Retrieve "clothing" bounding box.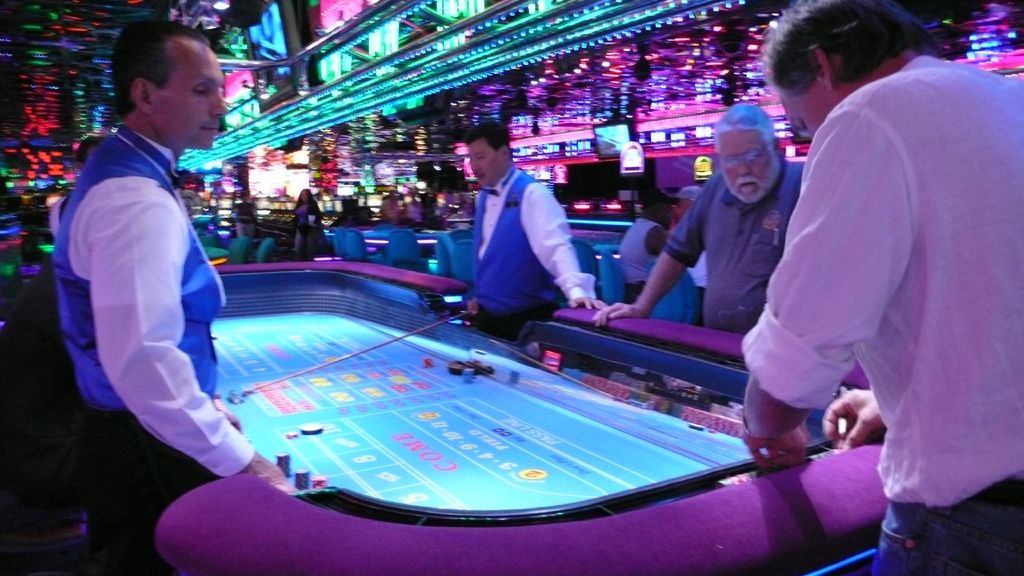
Bounding box: box=[665, 158, 805, 335].
